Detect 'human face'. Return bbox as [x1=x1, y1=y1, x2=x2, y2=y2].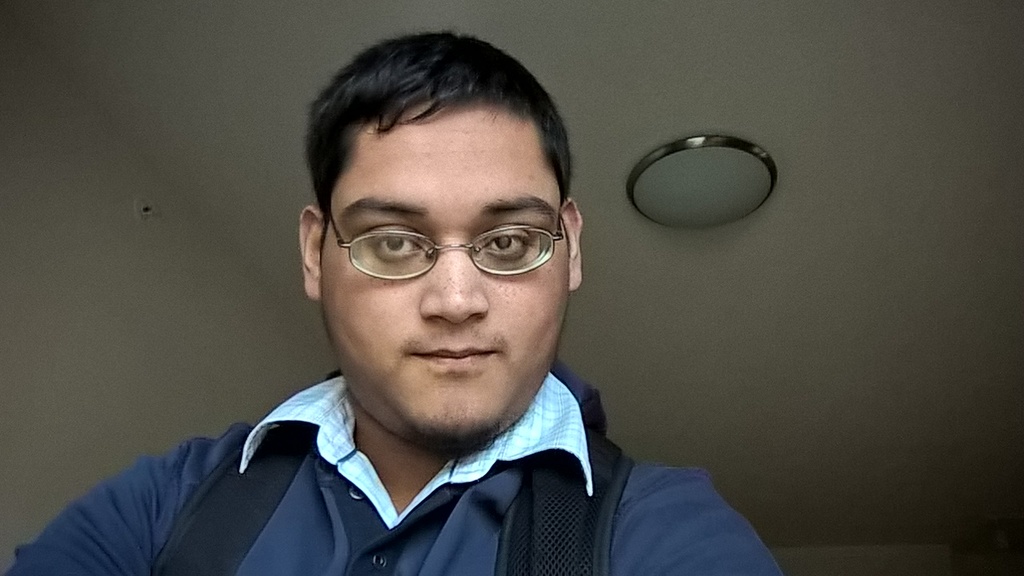
[x1=314, y1=105, x2=574, y2=449].
